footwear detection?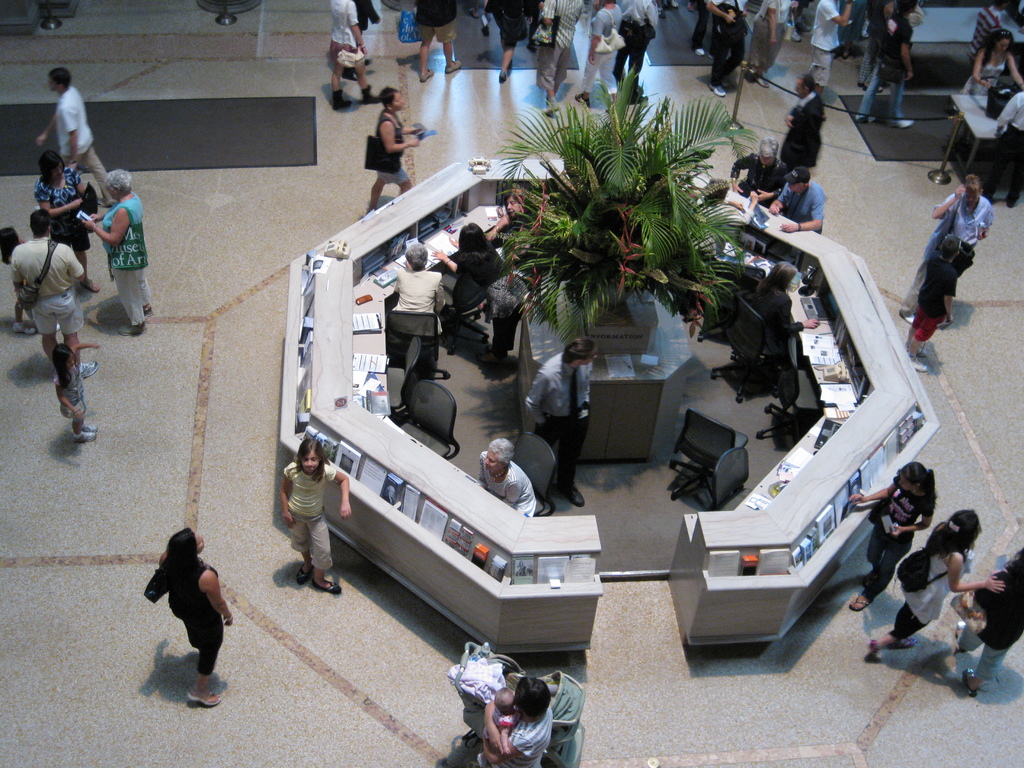
bbox(141, 300, 152, 314)
